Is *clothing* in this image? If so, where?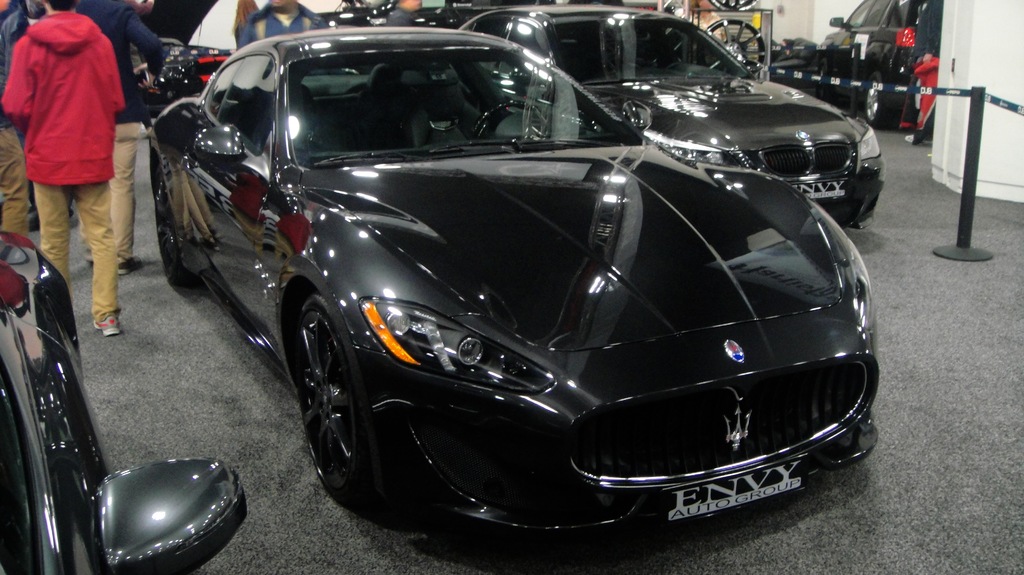
Yes, at {"x1": 73, "y1": 7, "x2": 175, "y2": 271}.
